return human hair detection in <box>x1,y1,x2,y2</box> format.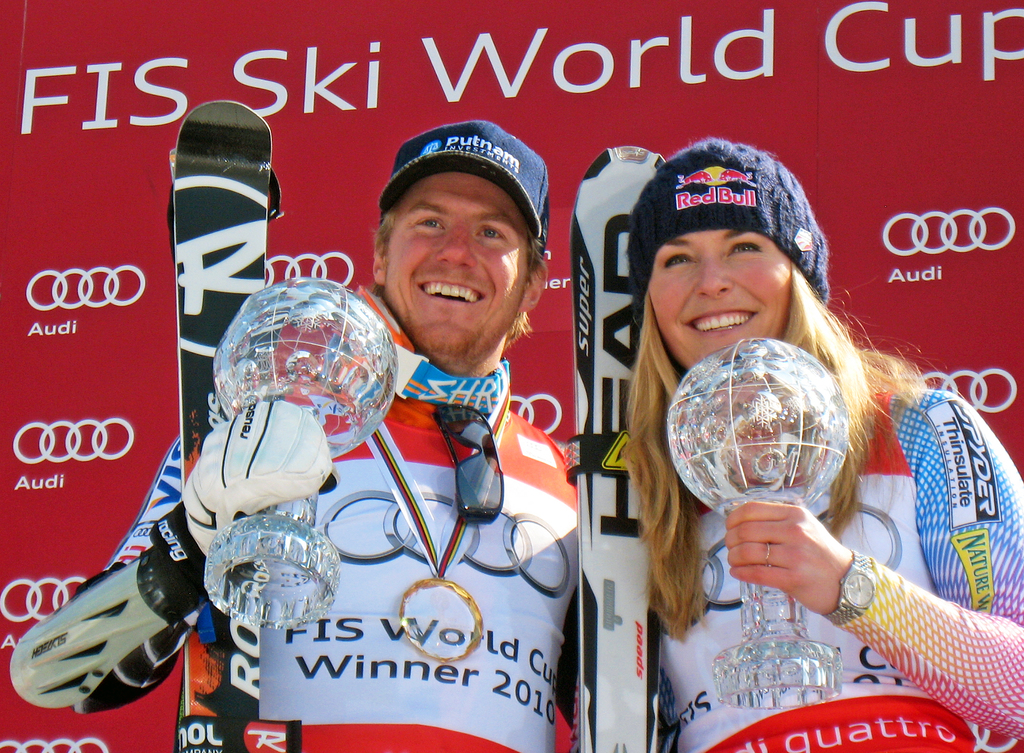
<box>621,259,920,620</box>.
